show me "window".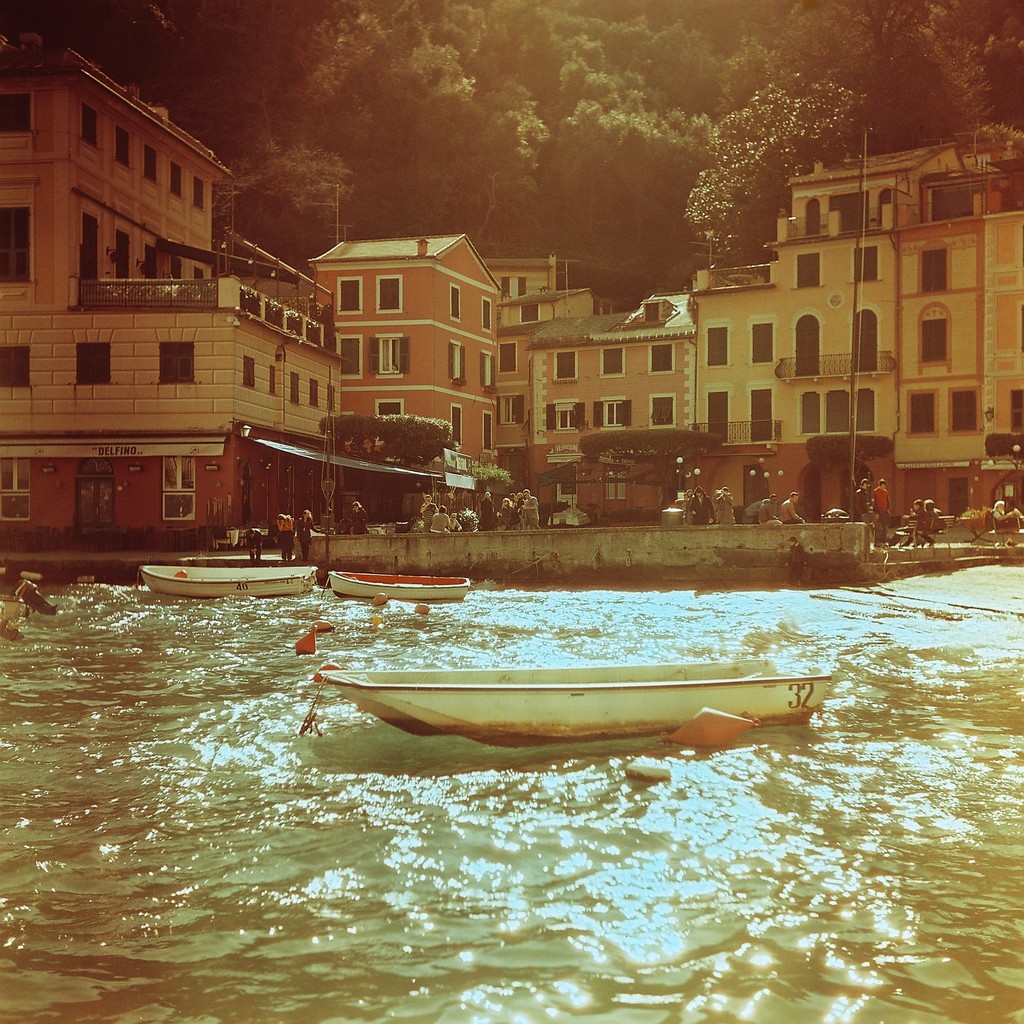
"window" is here: box(855, 387, 876, 431).
